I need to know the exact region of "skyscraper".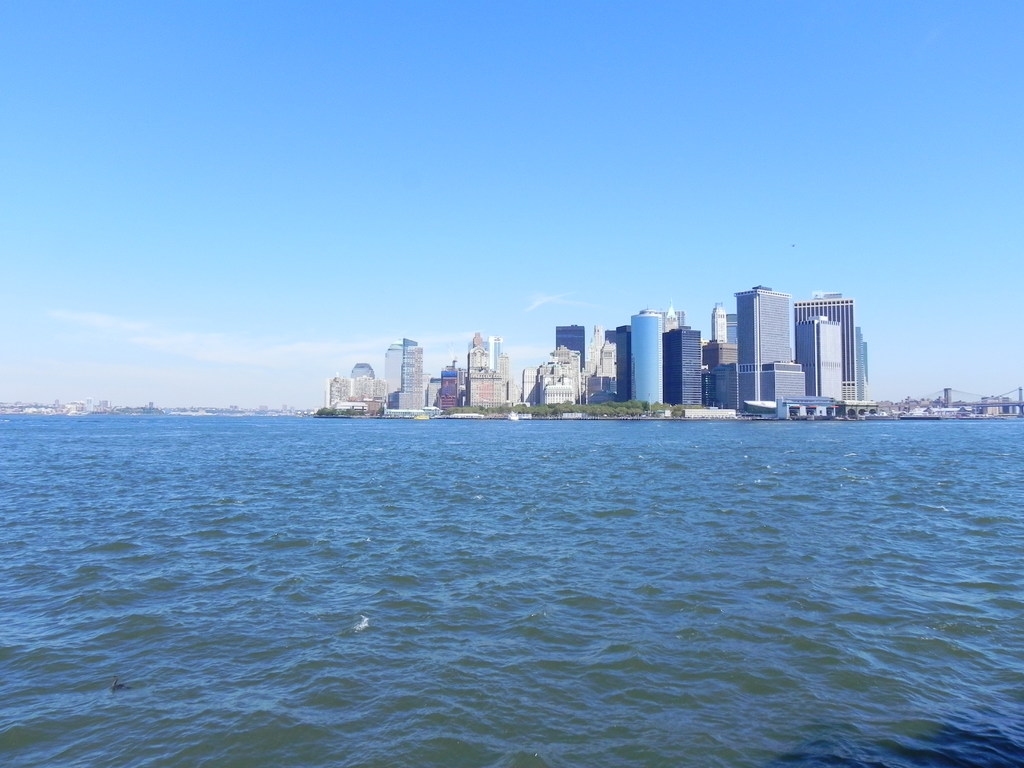
Region: [551,323,586,378].
